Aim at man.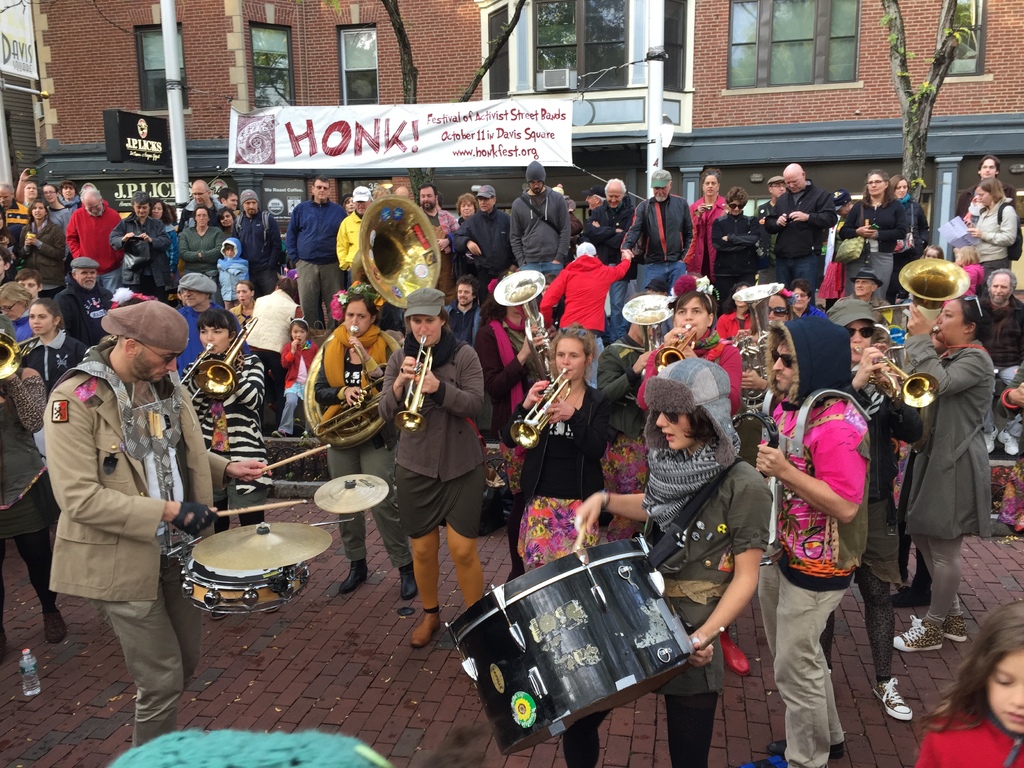
Aimed at [335,184,373,280].
